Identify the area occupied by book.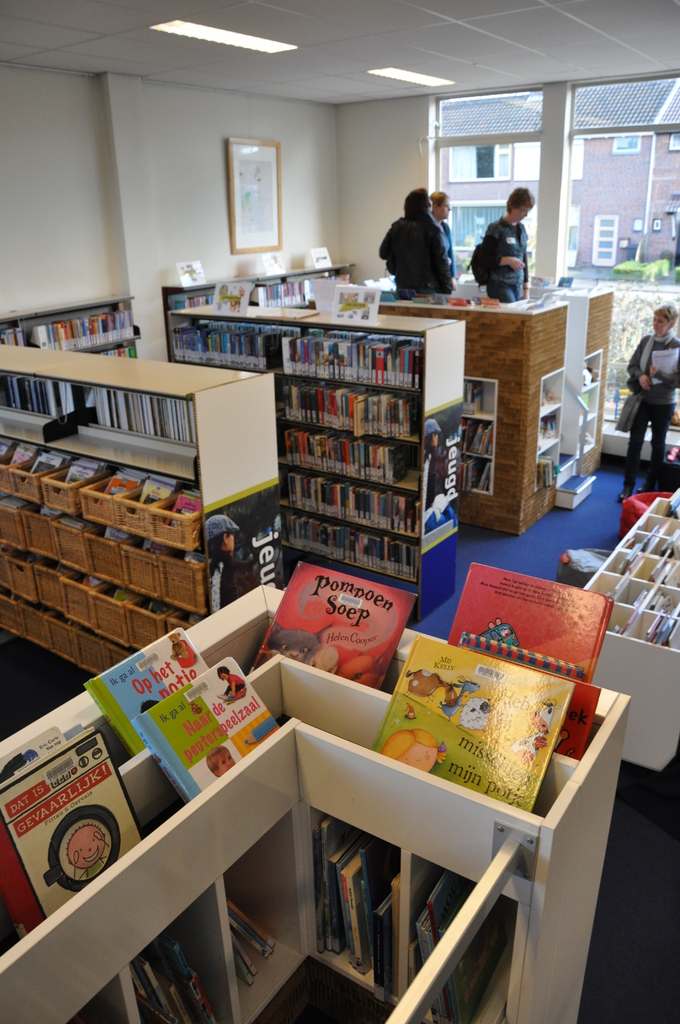
Area: (86,627,208,756).
